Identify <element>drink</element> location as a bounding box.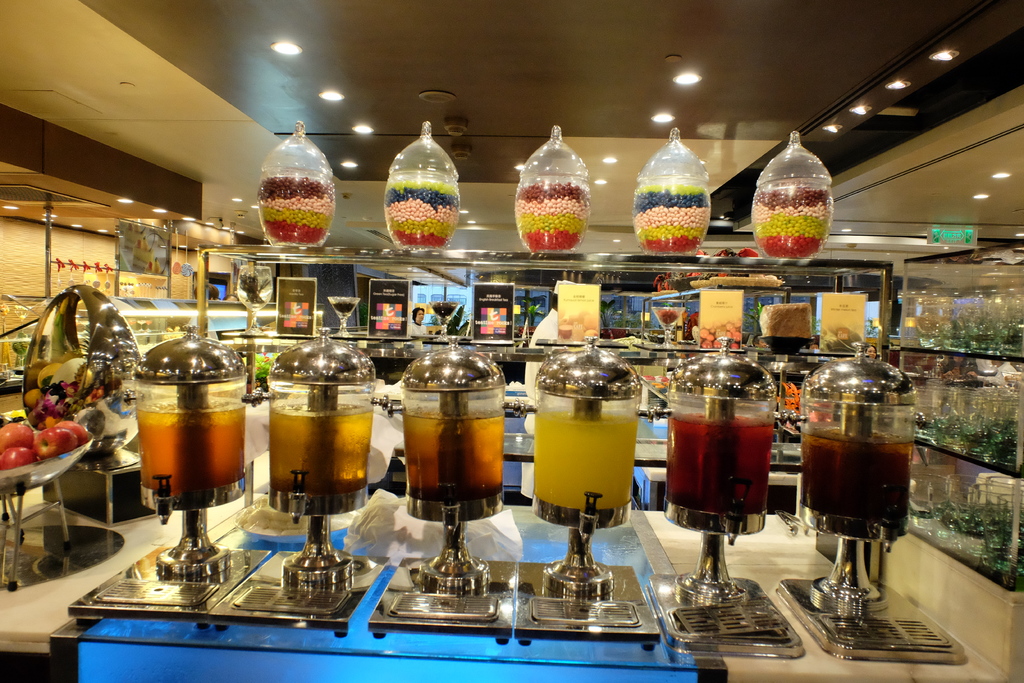
select_region(666, 406, 775, 518).
